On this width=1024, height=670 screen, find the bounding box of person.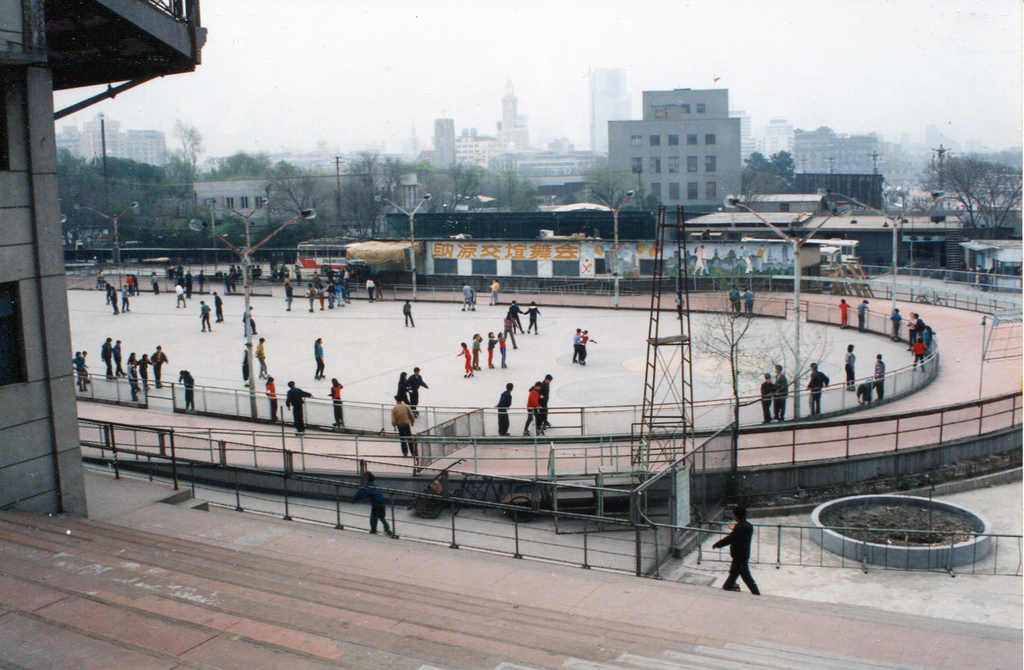
Bounding box: locate(711, 506, 758, 595).
